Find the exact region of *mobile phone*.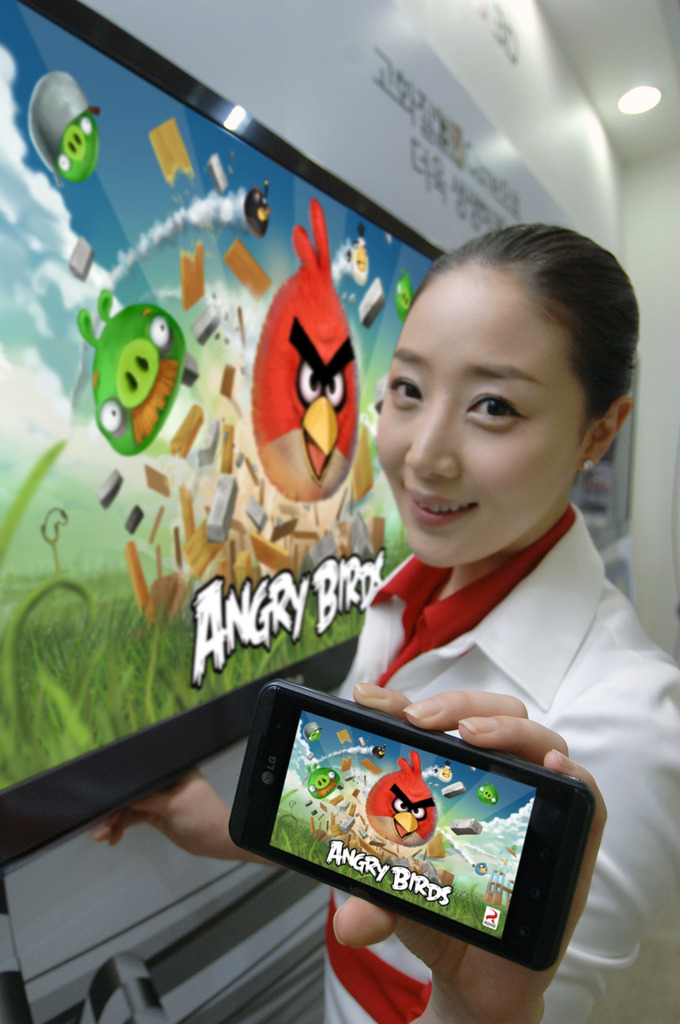
Exact region: detection(212, 706, 613, 985).
